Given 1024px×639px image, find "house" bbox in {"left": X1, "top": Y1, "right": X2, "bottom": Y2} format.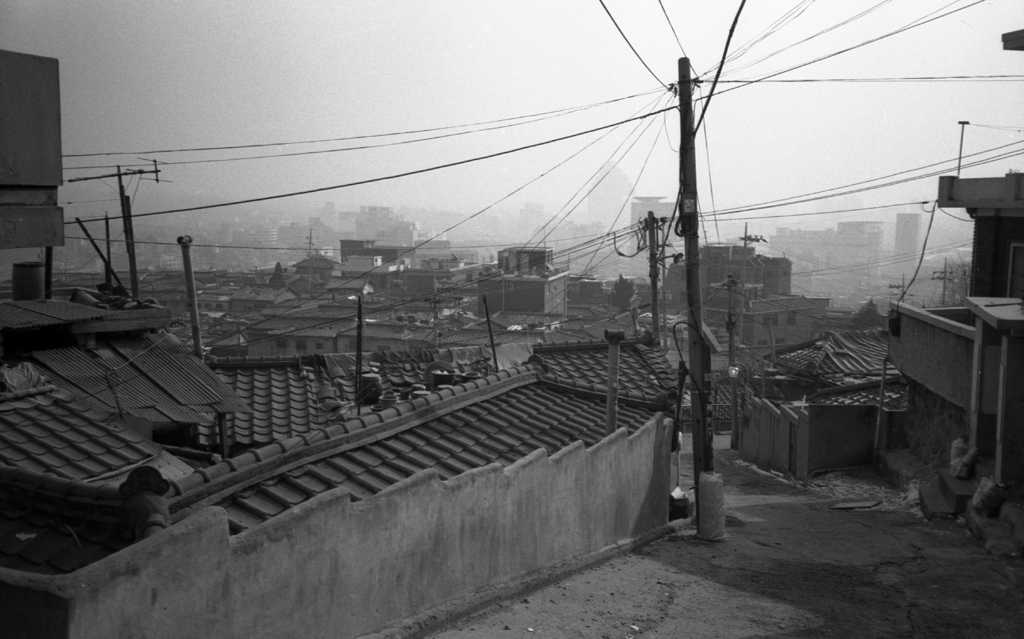
{"left": 330, "top": 238, "right": 408, "bottom": 318}.
